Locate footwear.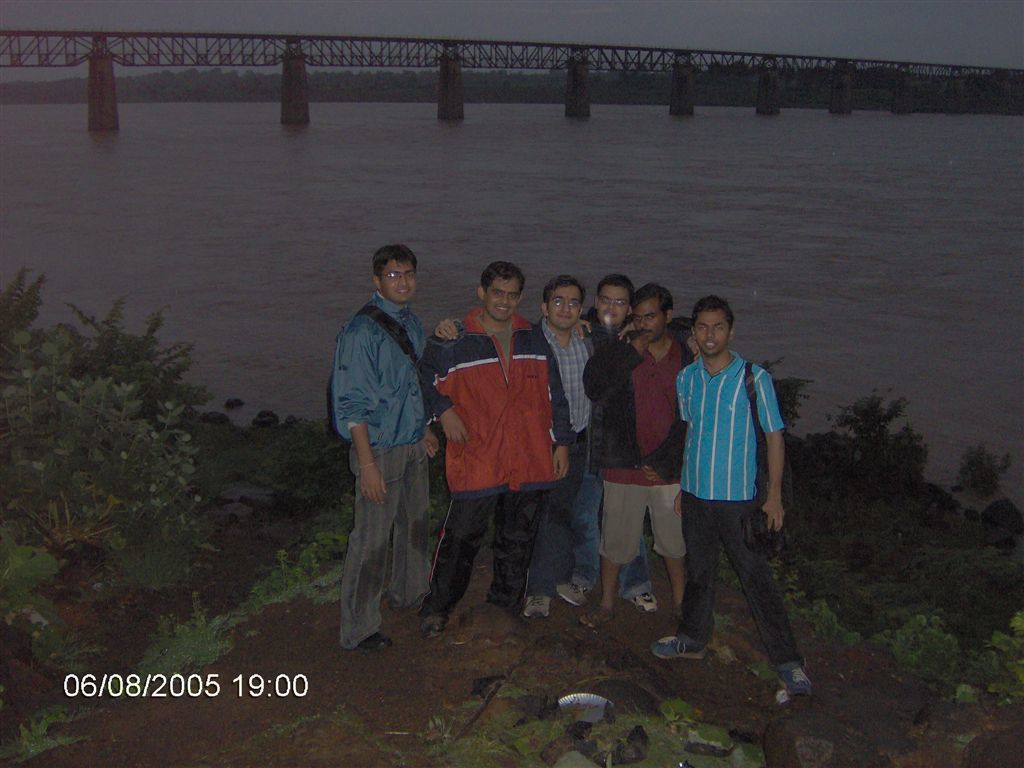
Bounding box: 652, 637, 706, 659.
